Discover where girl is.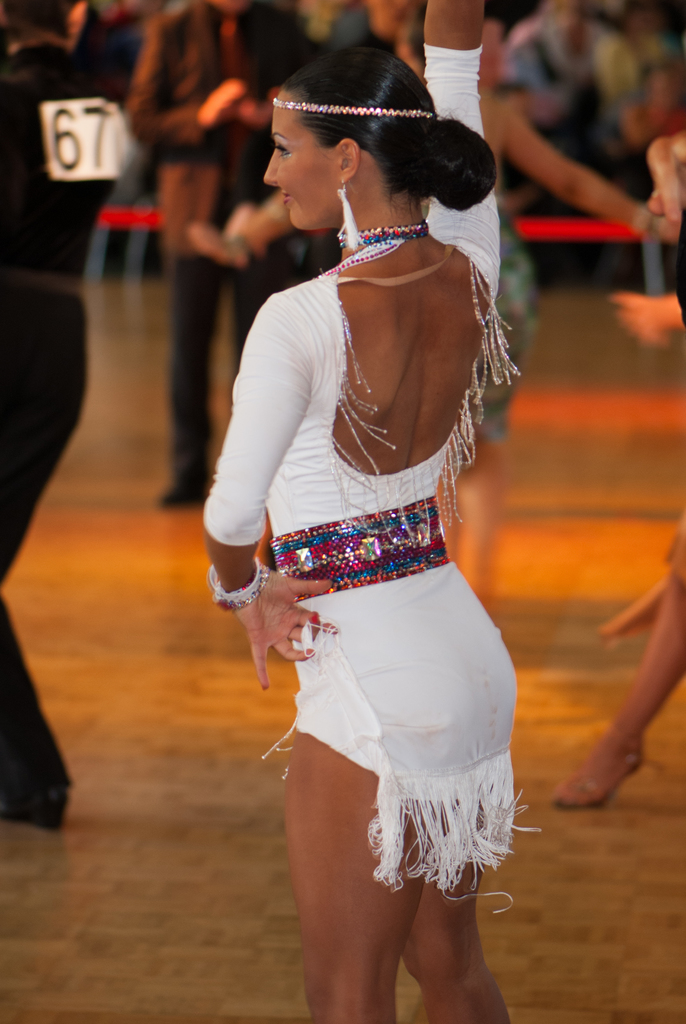
Discovered at <bbox>209, 0, 524, 1023</bbox>.
